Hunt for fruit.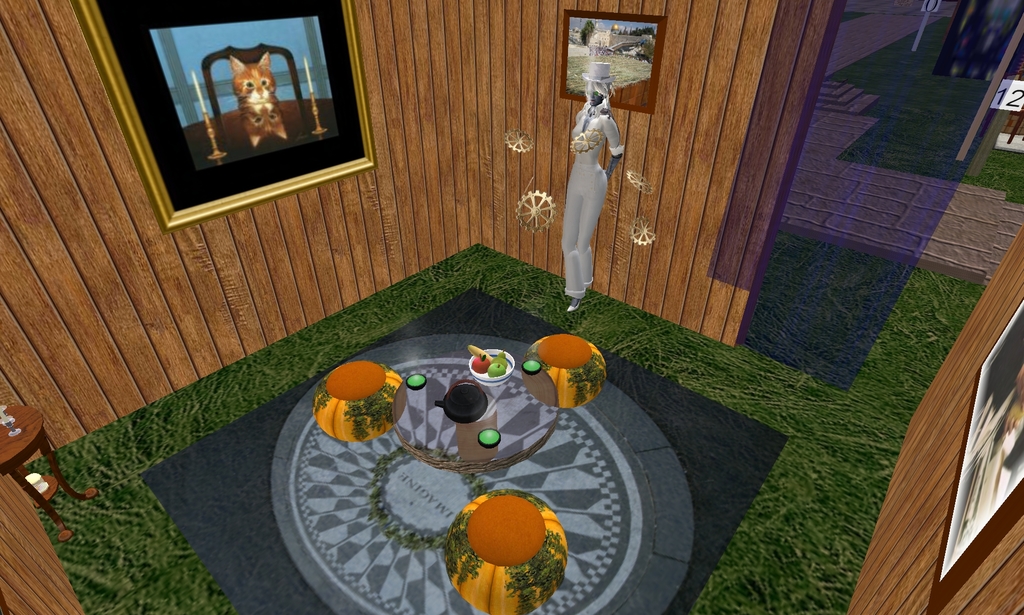
Hunted down at (472, 354, 490, 375).
